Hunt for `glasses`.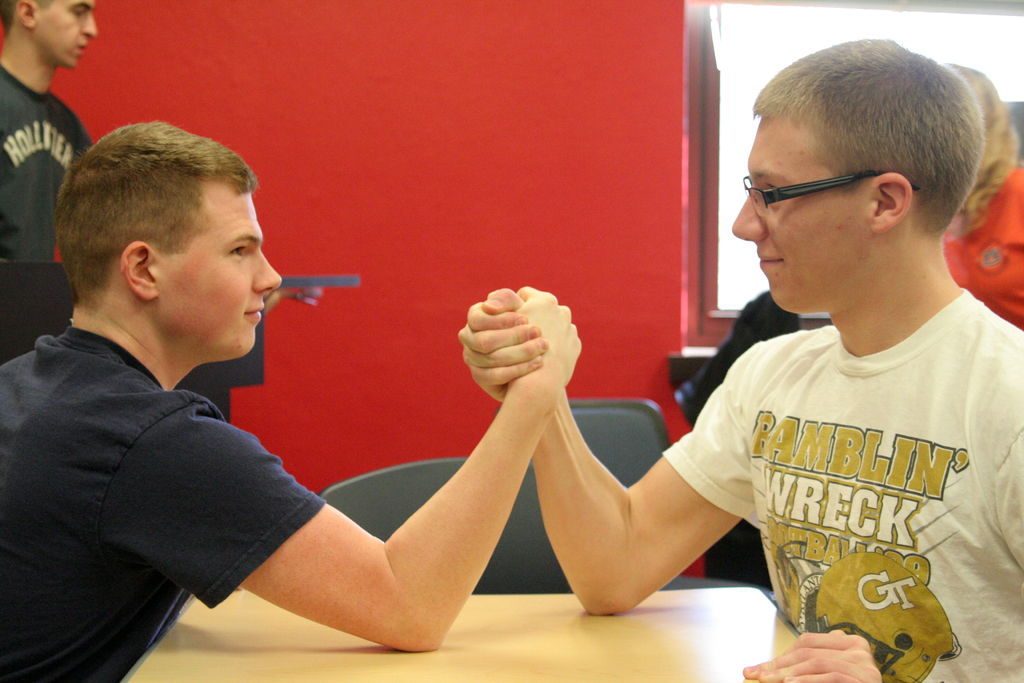
Hunted down at locate(740, 167, 924, 215).
